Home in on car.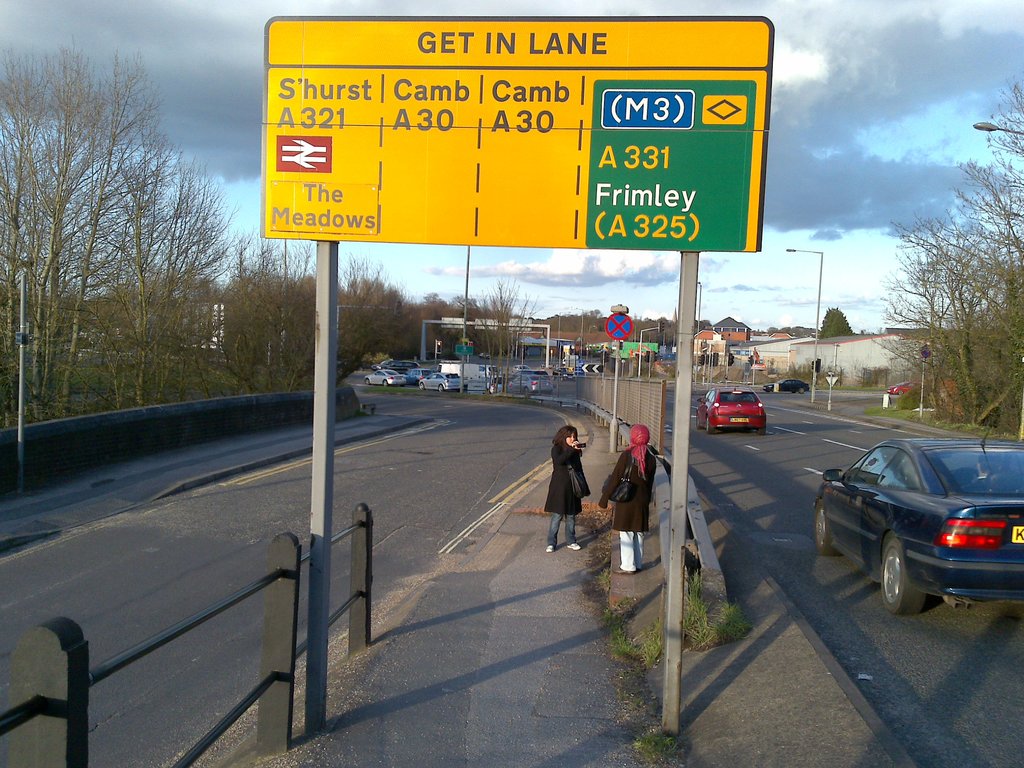
Homed in at <bbox>812, 438, 1023, 617</bbox>.
